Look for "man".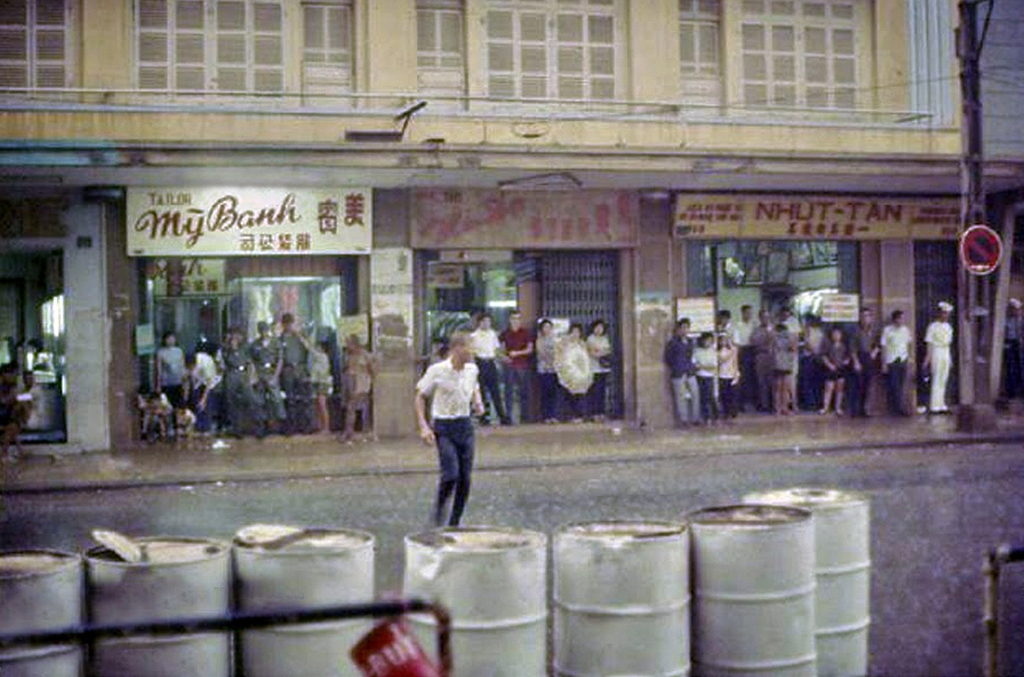
Found: 881:311:916:418.
